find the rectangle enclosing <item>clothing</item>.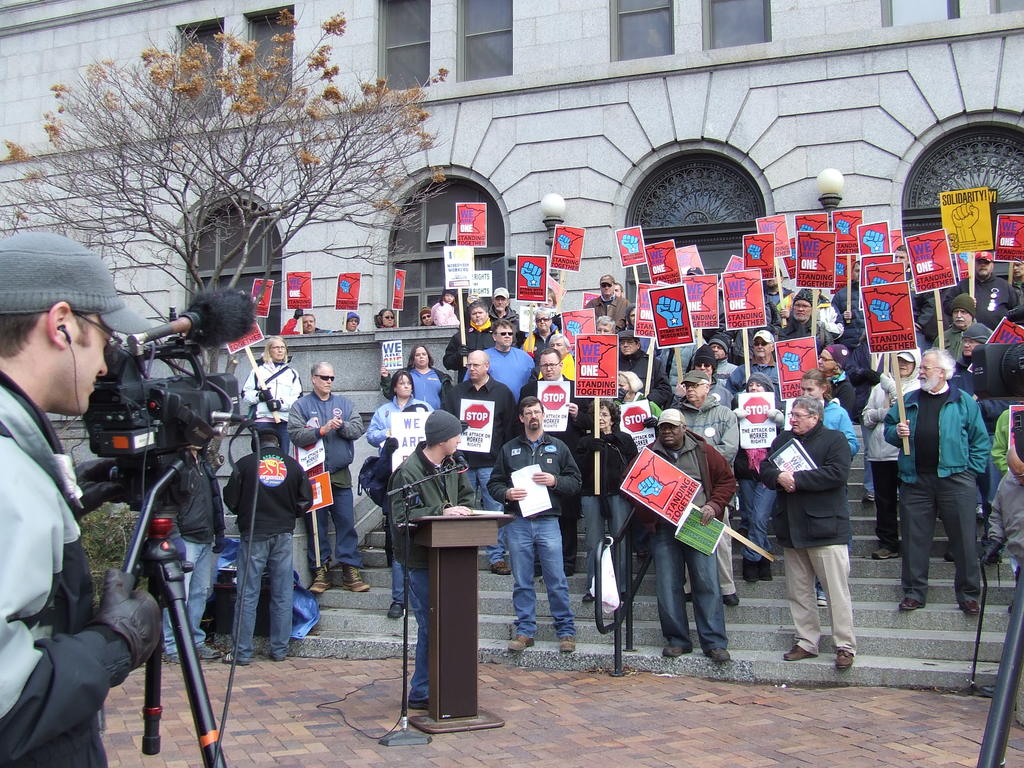
<region>218, 444, 327, 650</region>.
